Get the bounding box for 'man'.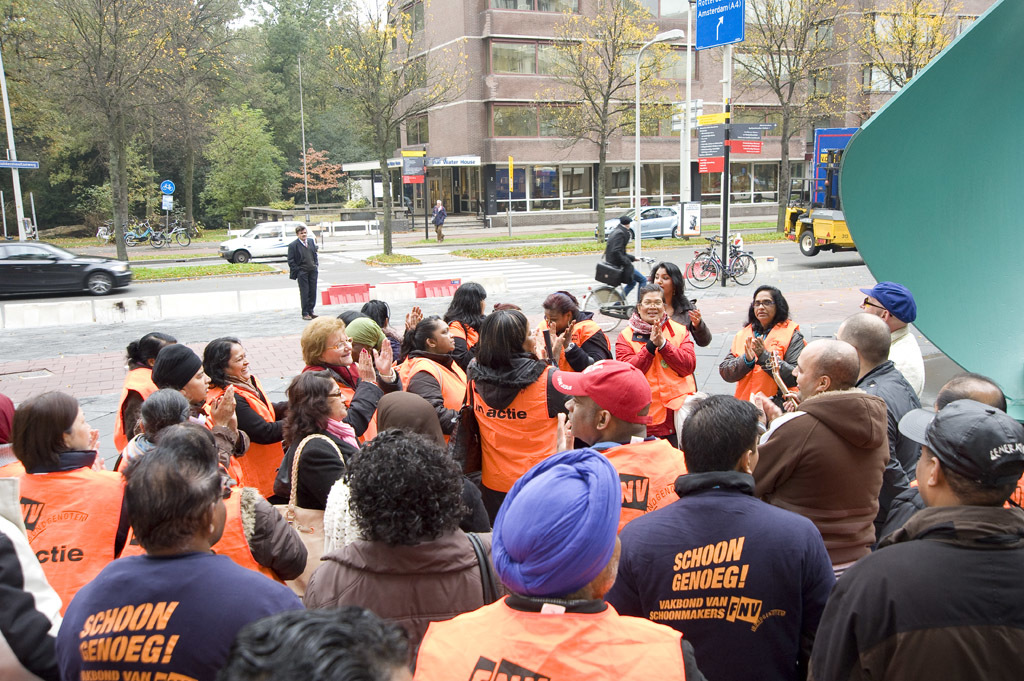
bbox=[285, 221, 321, 320].
